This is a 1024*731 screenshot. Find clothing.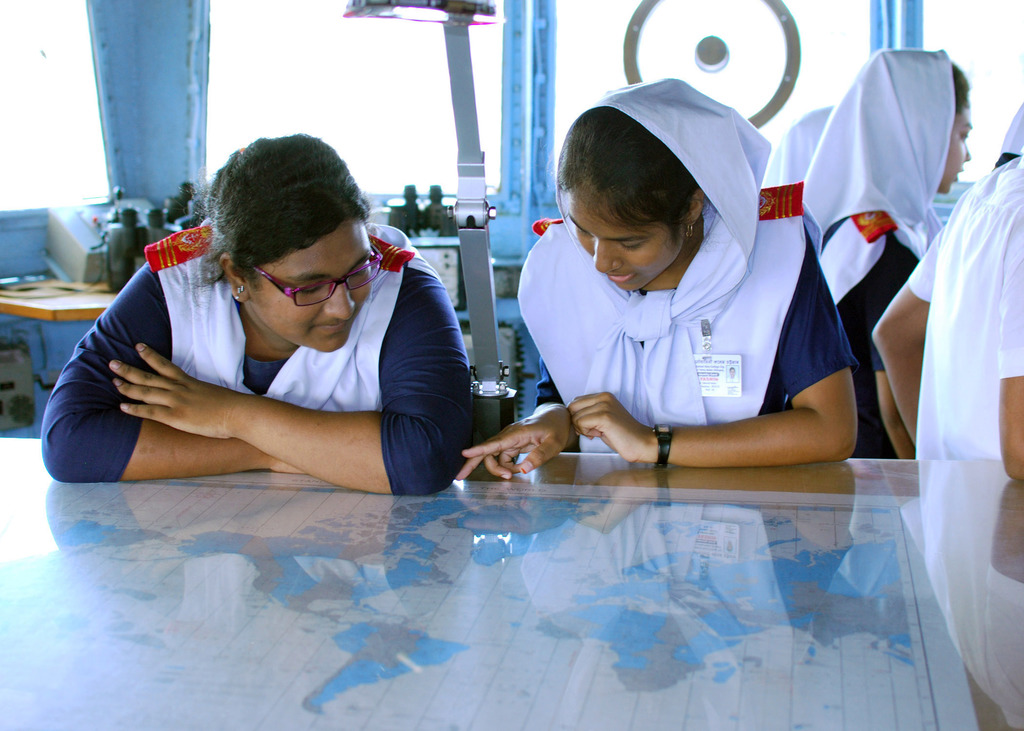
Bounding box: Rect(989, 99, 1023, 163).
